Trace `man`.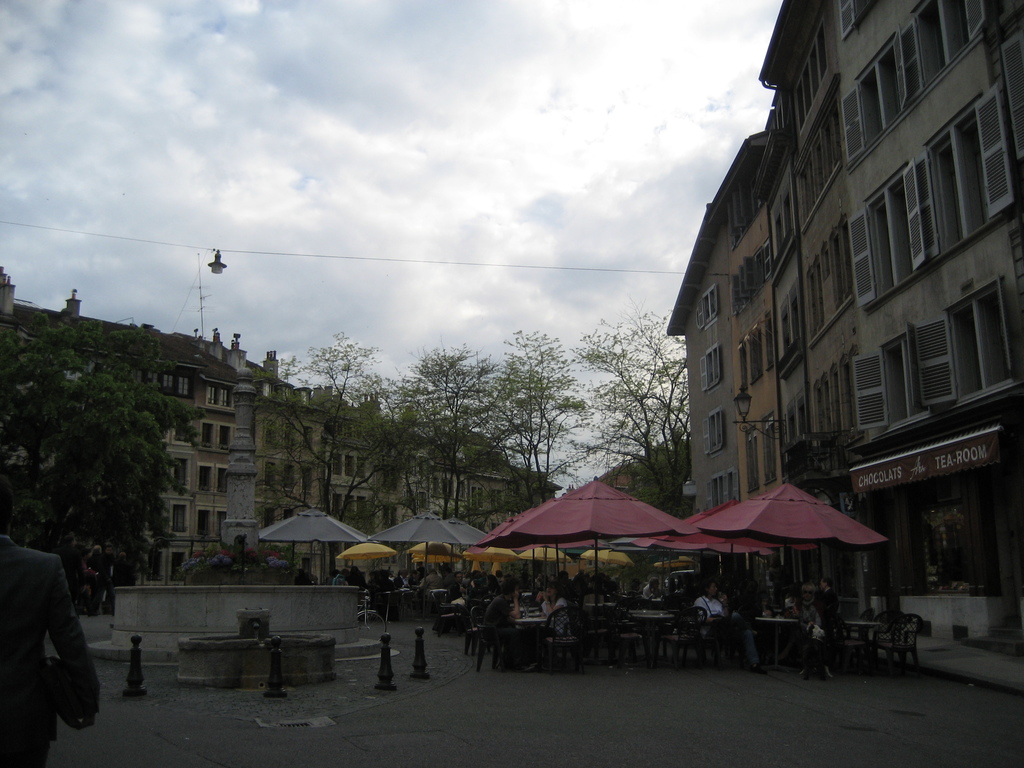
Traced to bbox=(819, 577, 840, 622).
